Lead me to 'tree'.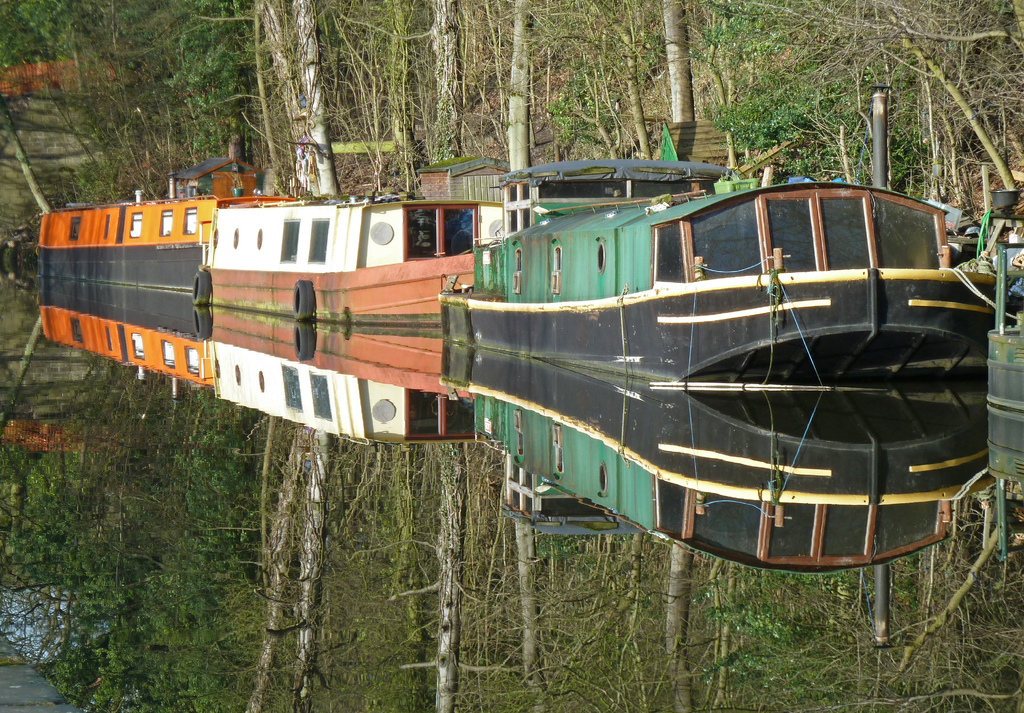
Lead to locate(653, 1, 721, 132).
